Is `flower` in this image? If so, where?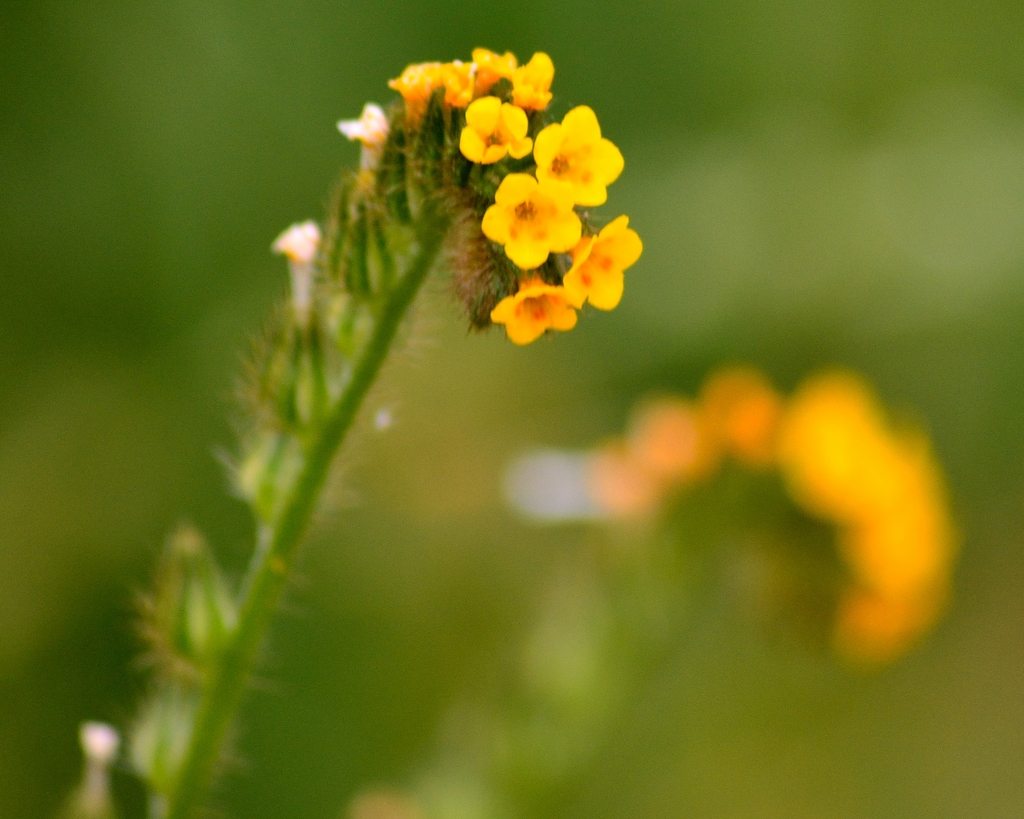
Yes, at (left=452, top=92, right=531, bottom=163).
